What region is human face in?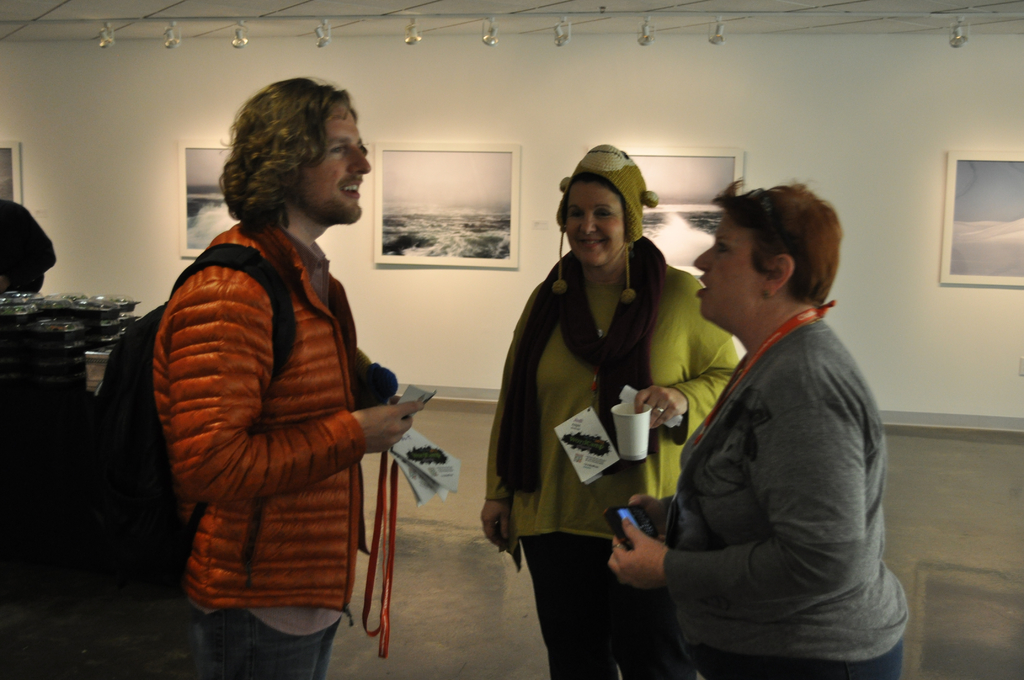
{"left": 291, "top": 106, "right": 373, "bottom": 223}.
